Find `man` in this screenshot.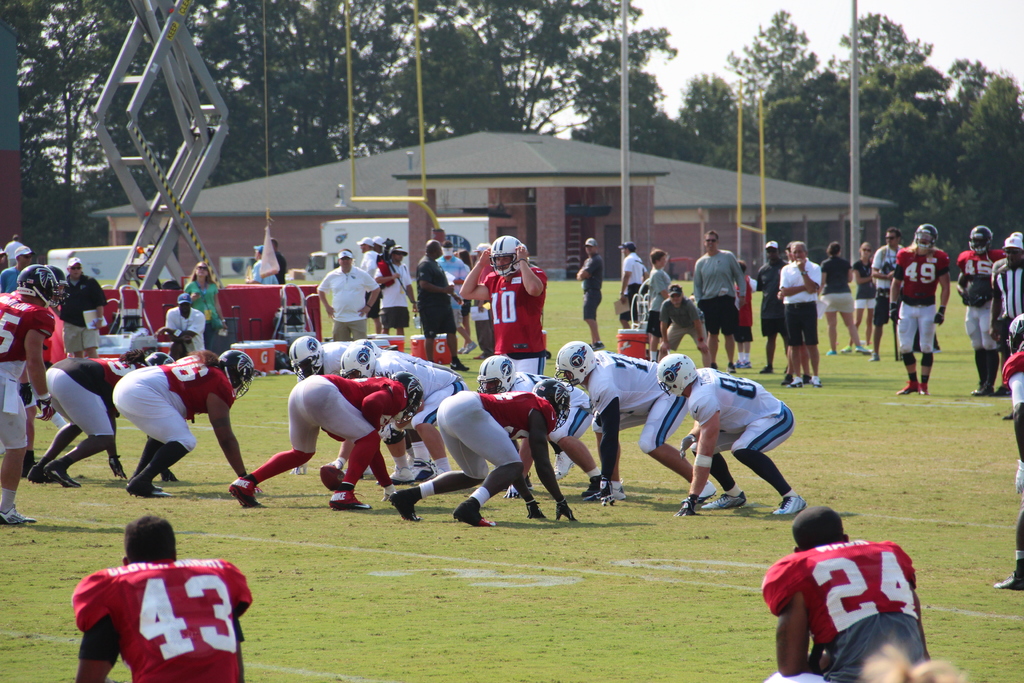
The bounding box for `man` is select_region(316, 243, 384, 339).
